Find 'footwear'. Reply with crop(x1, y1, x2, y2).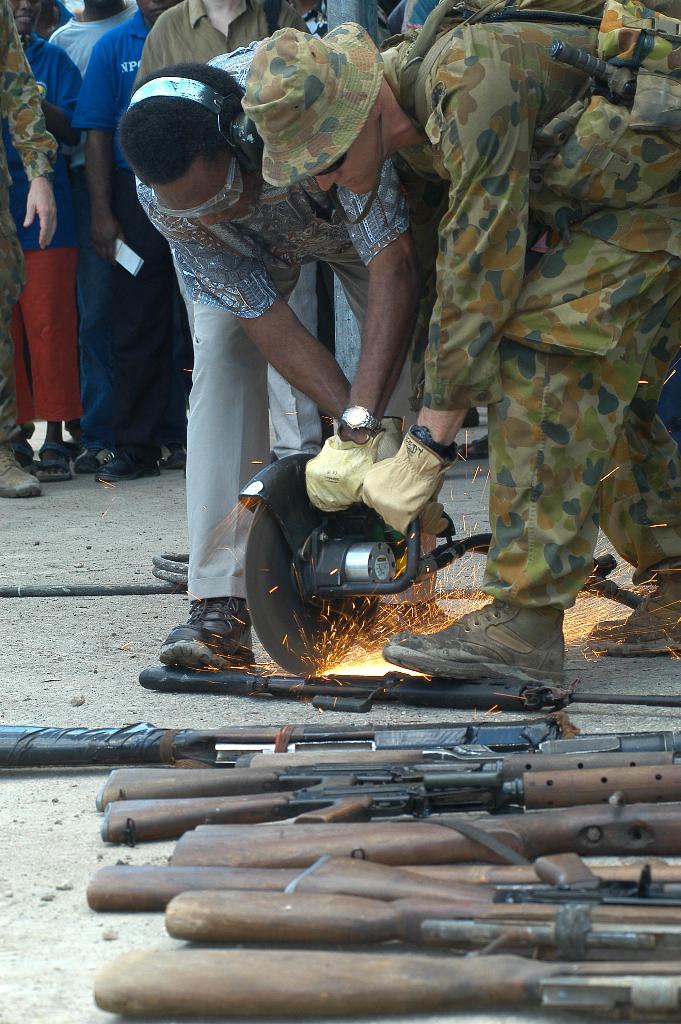
crop(459, 431, 490, 459).
